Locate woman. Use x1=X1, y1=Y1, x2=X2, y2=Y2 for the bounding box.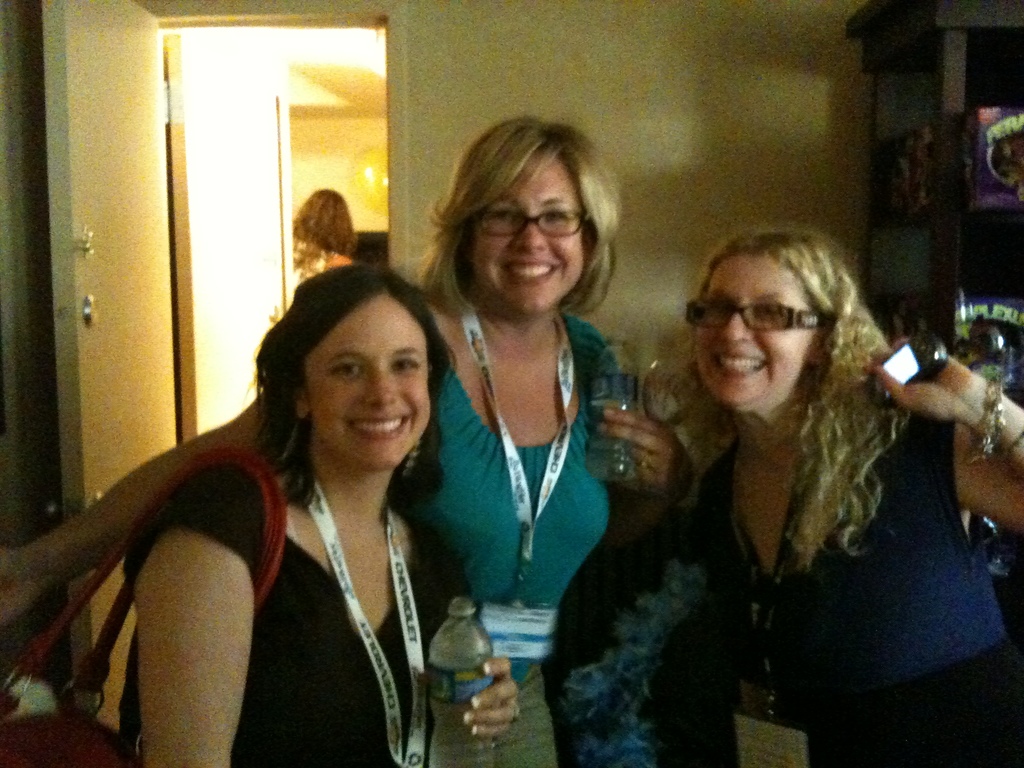
x1=4, y1=118, x2=703, y2=767.
